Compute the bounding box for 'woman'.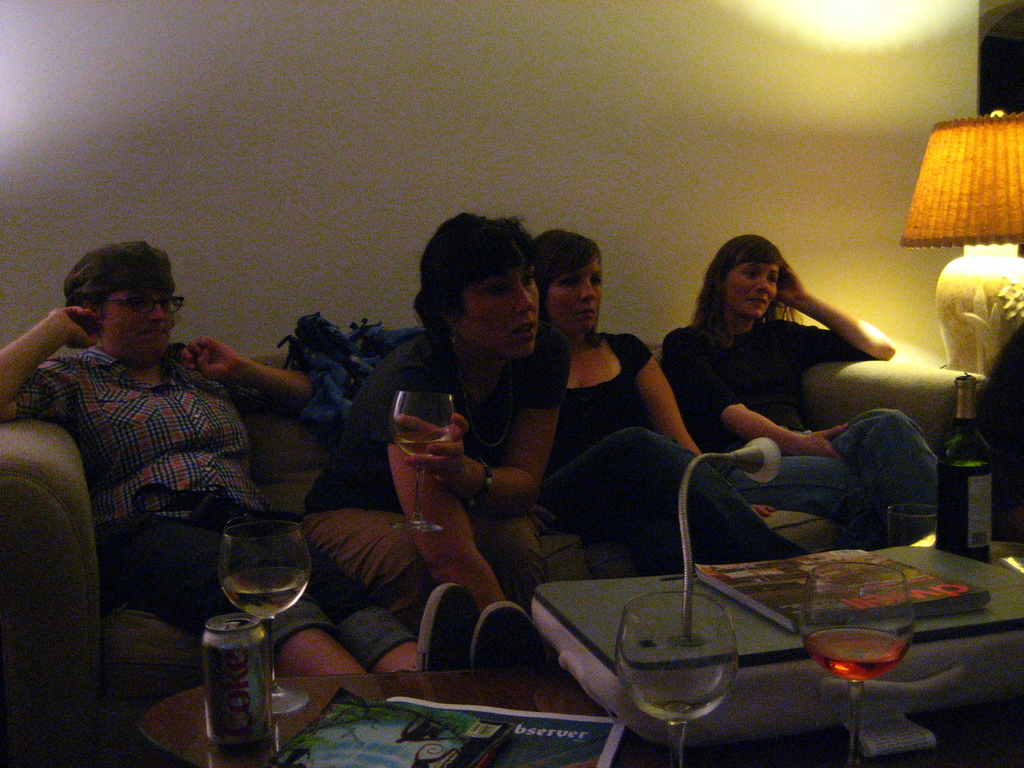
pyautogui.locateOnScreen(301, 209, 575, 660).
